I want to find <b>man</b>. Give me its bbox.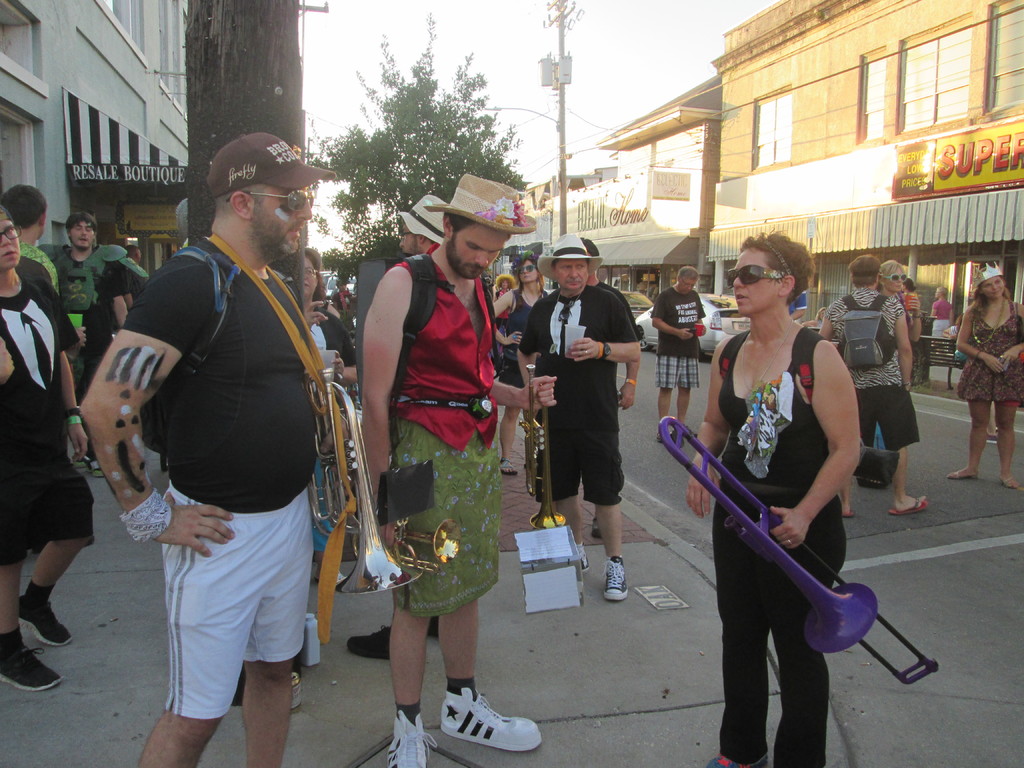
[left=582, top=236, right=643, bottom=538].
